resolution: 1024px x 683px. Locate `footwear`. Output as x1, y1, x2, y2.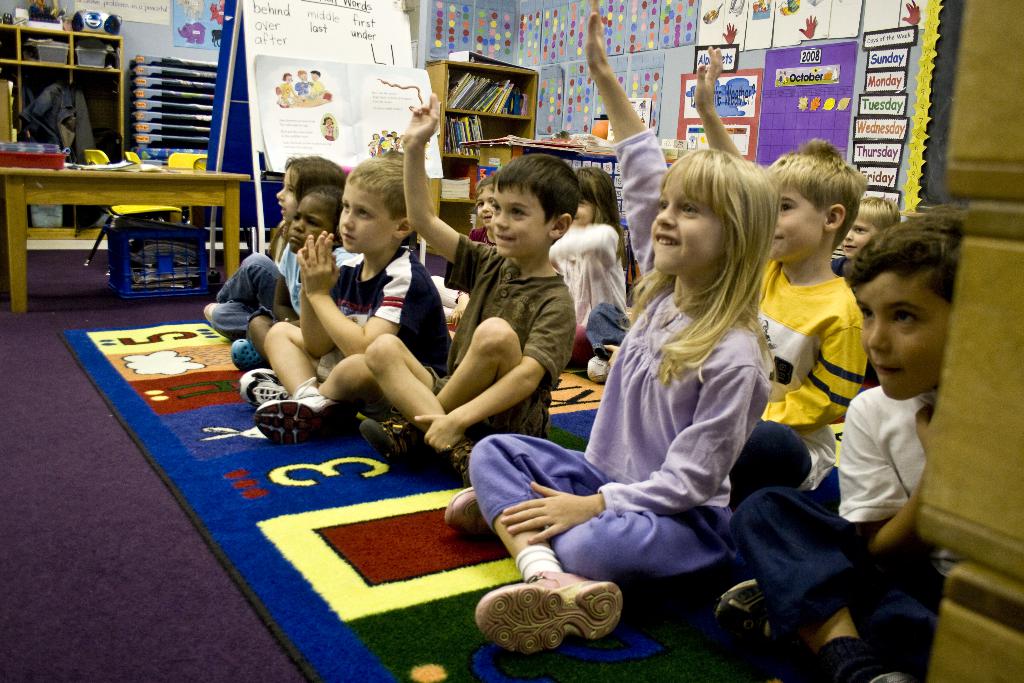
236, 367, 290, 408.
